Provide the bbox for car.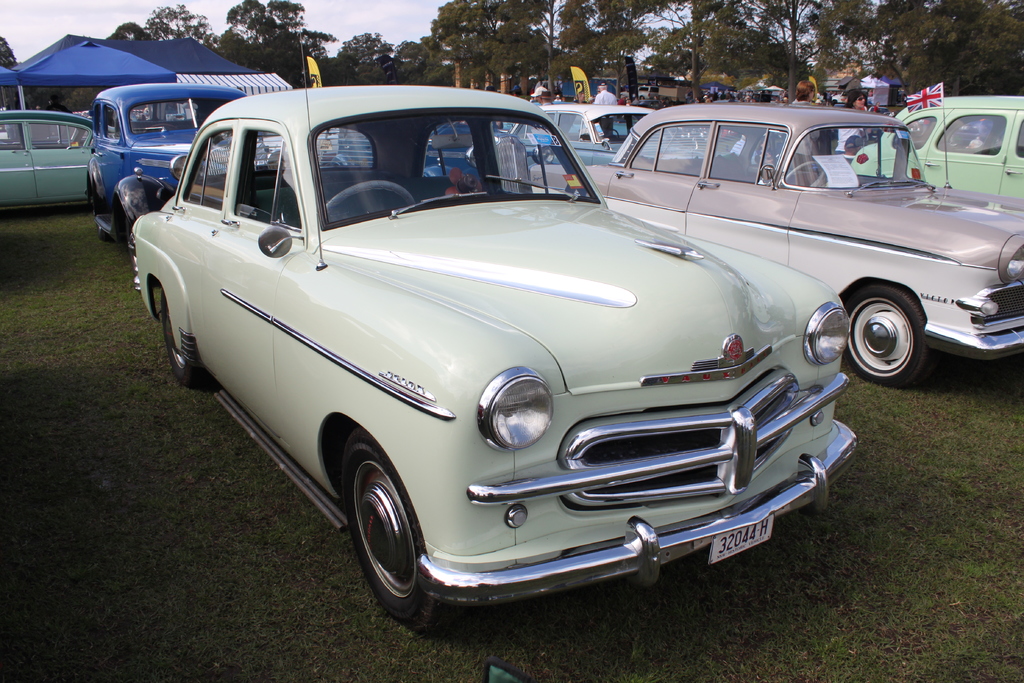
l=489, t=108, r=660, b=163.
